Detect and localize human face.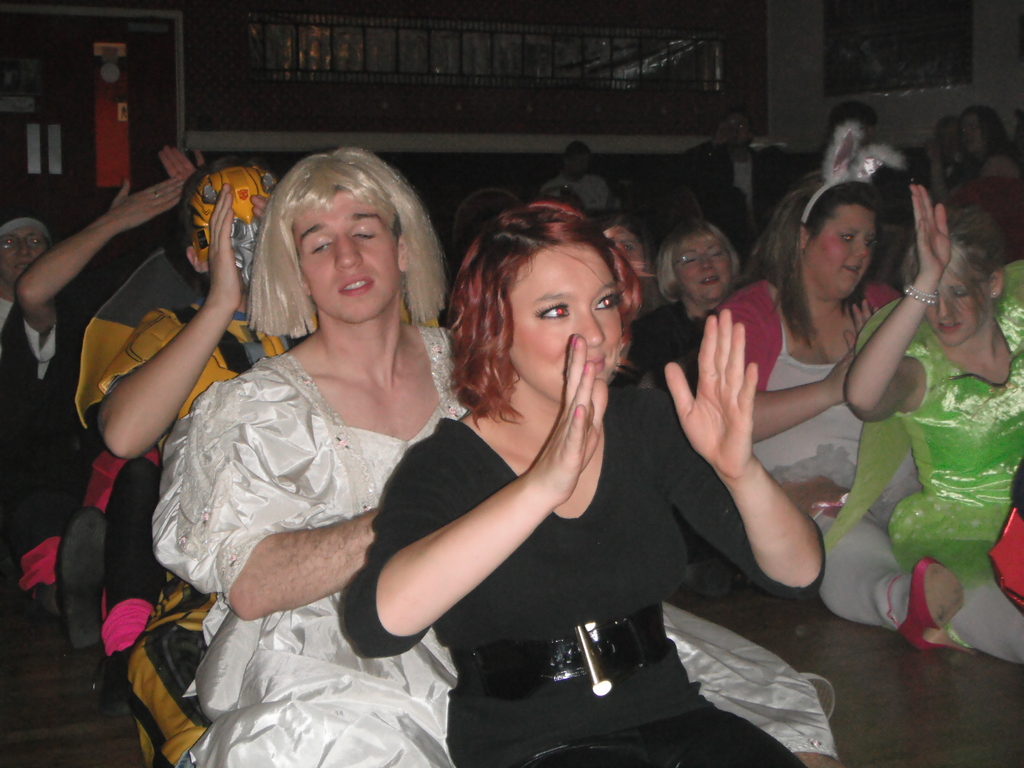
Localized at select_region(294, 187, 400, 321).
